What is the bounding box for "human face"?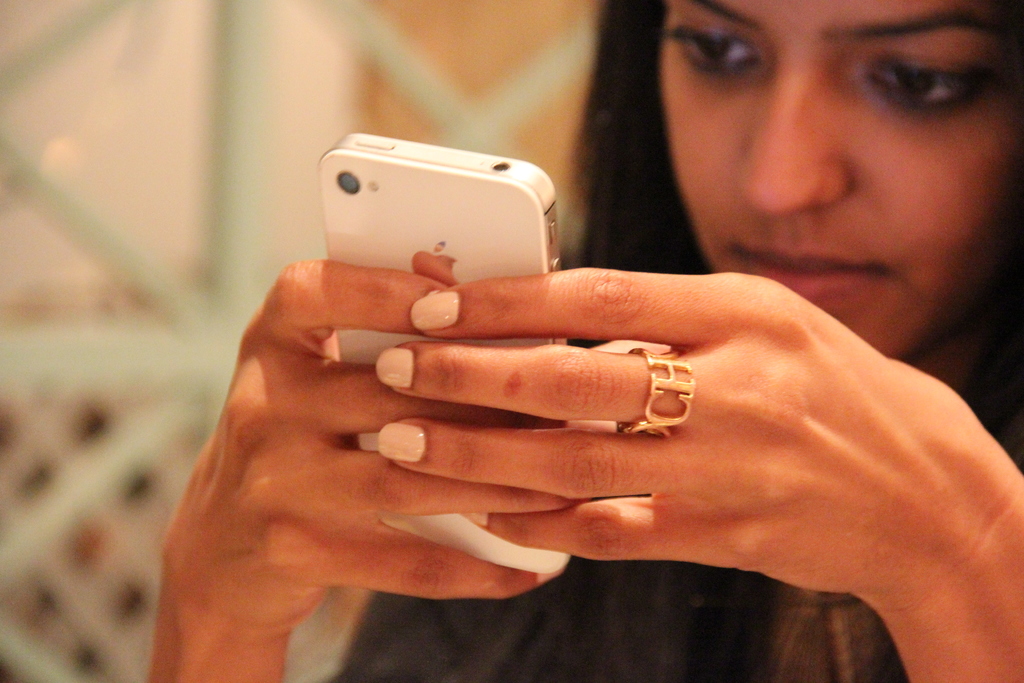
l=659, t=0, r=1023, b=365.
